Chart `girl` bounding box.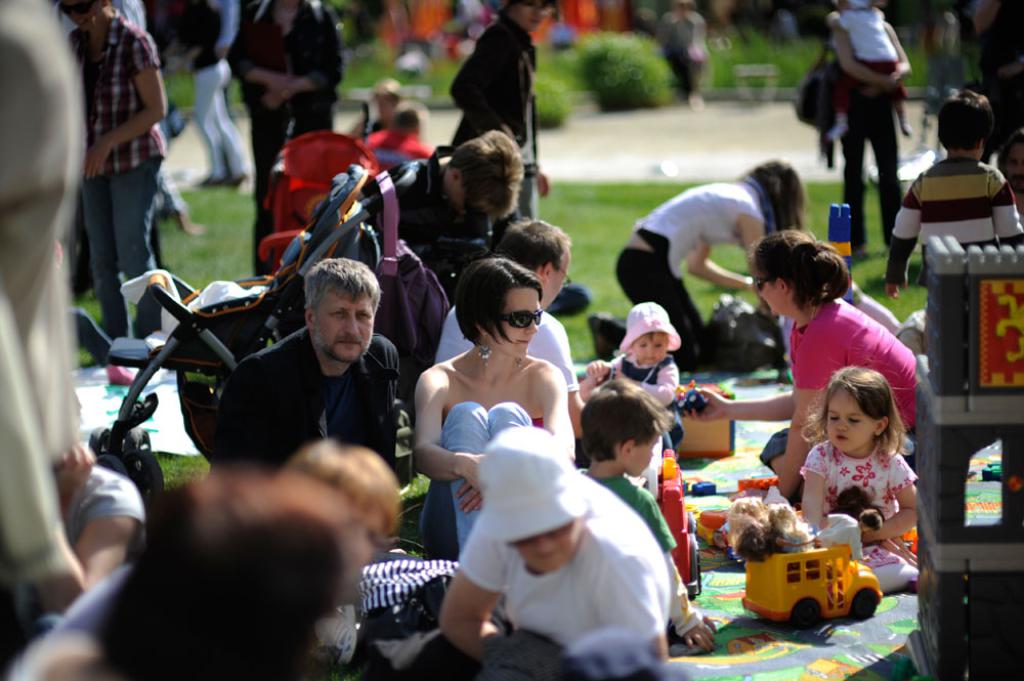
Charted: [x1=53, y1=0, x2=162, y2=338].
